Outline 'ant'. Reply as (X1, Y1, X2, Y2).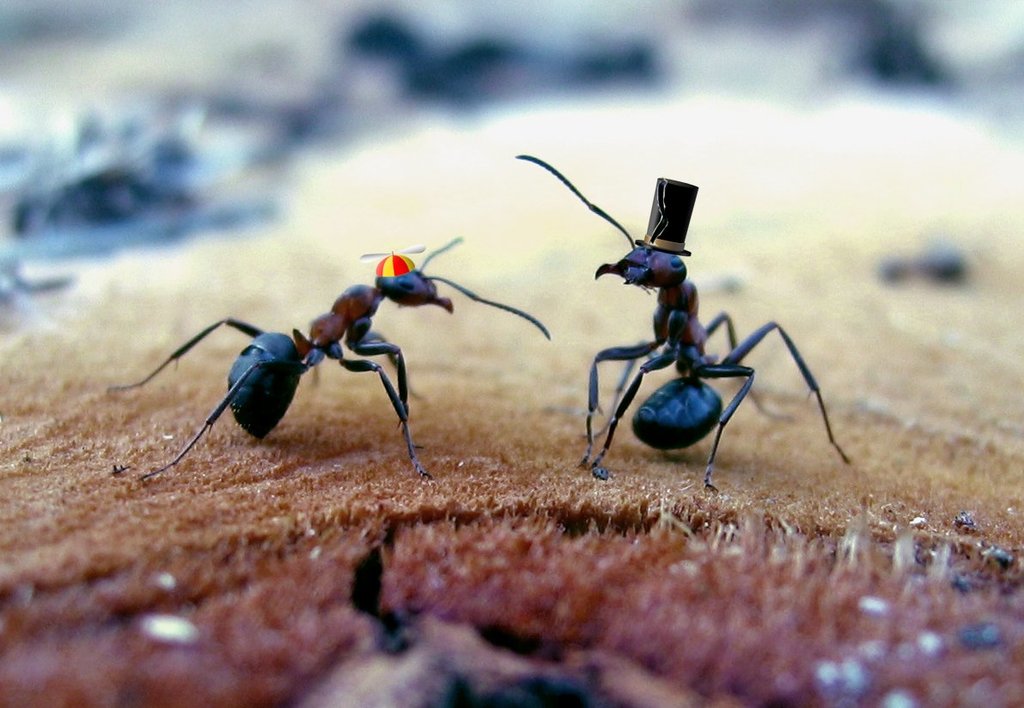
(106, 237, 546, 476).
